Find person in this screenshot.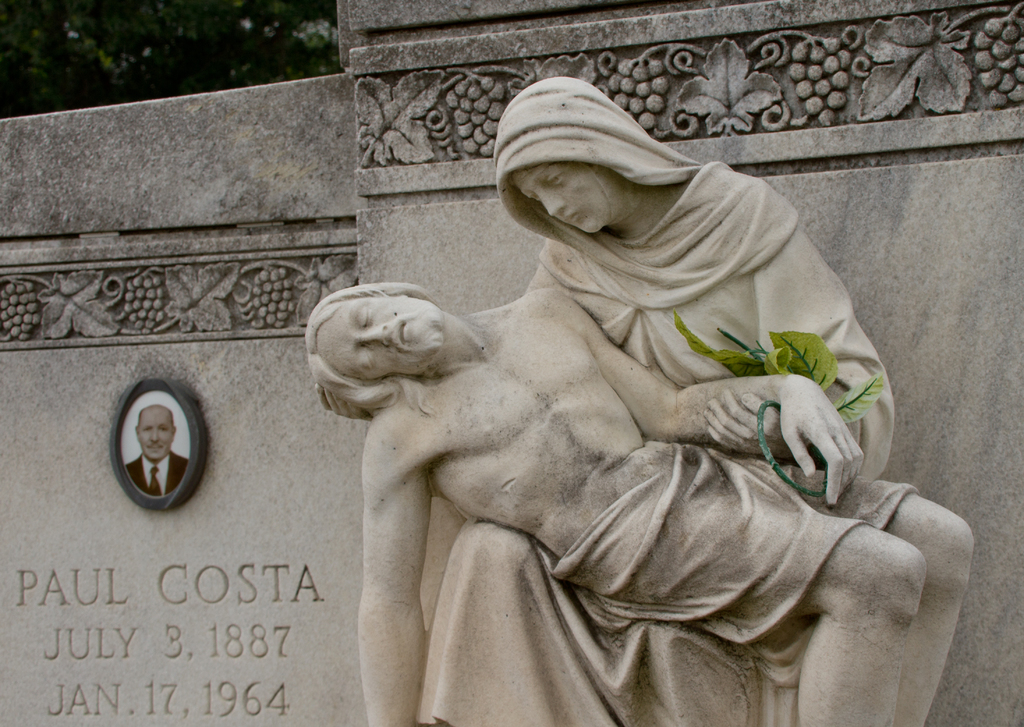
The bounding box for person is left=414, top=73, right=894, bottom=726.
